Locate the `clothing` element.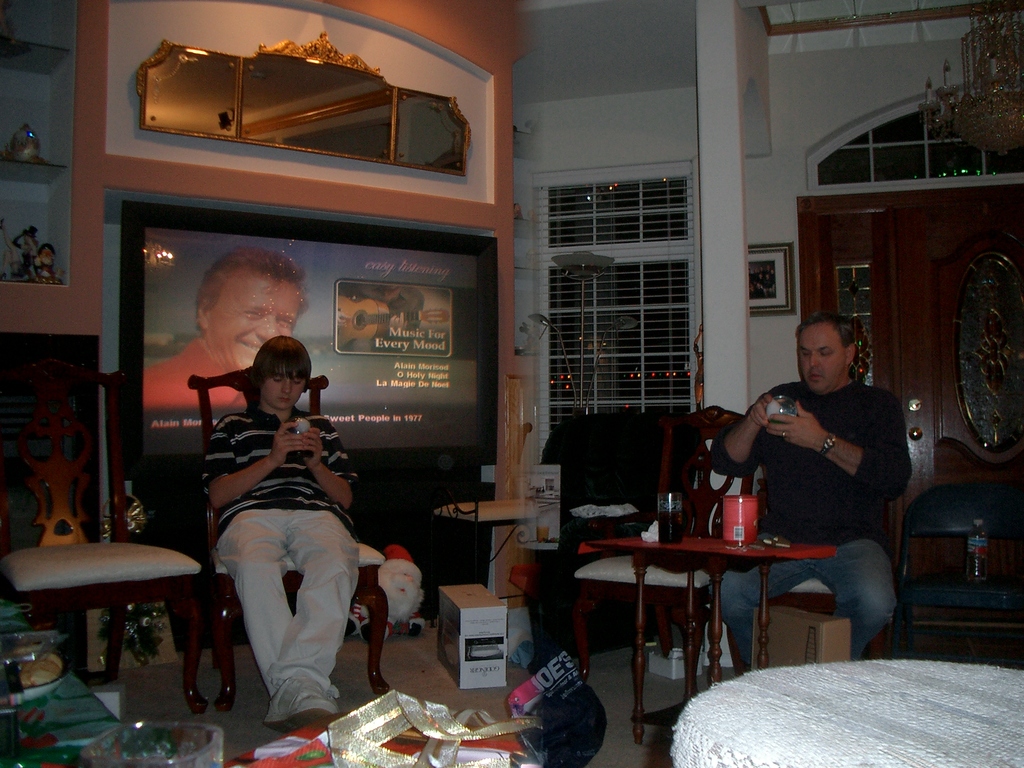
Element bbox: 131, 321, 273, 425.
